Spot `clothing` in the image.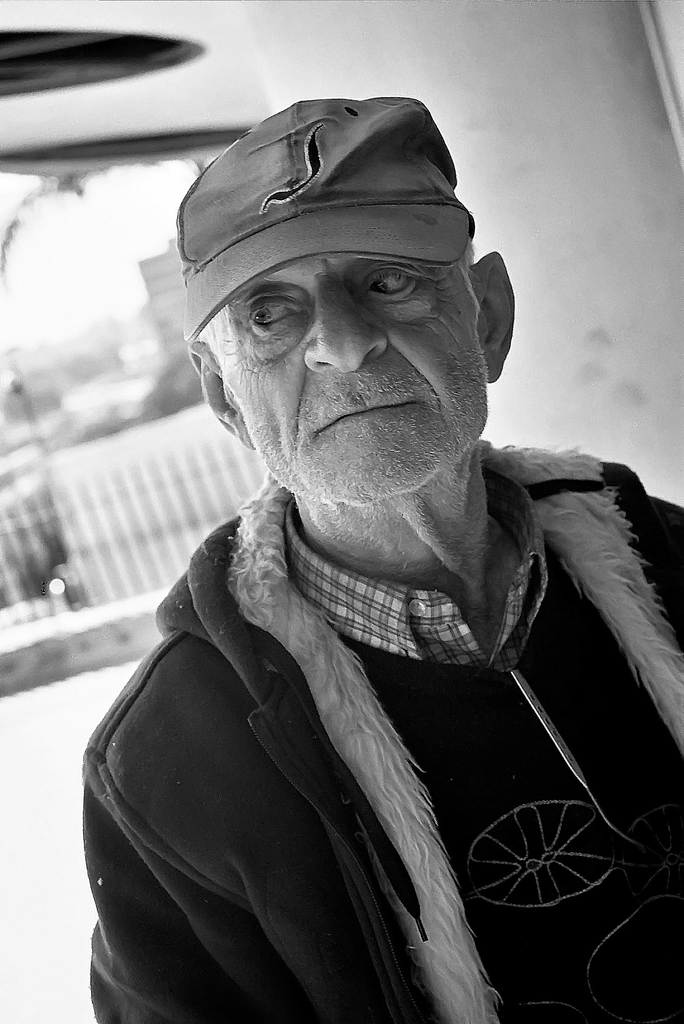
`clothing` found at left=120, top=307, right=642, bottom=1023.
